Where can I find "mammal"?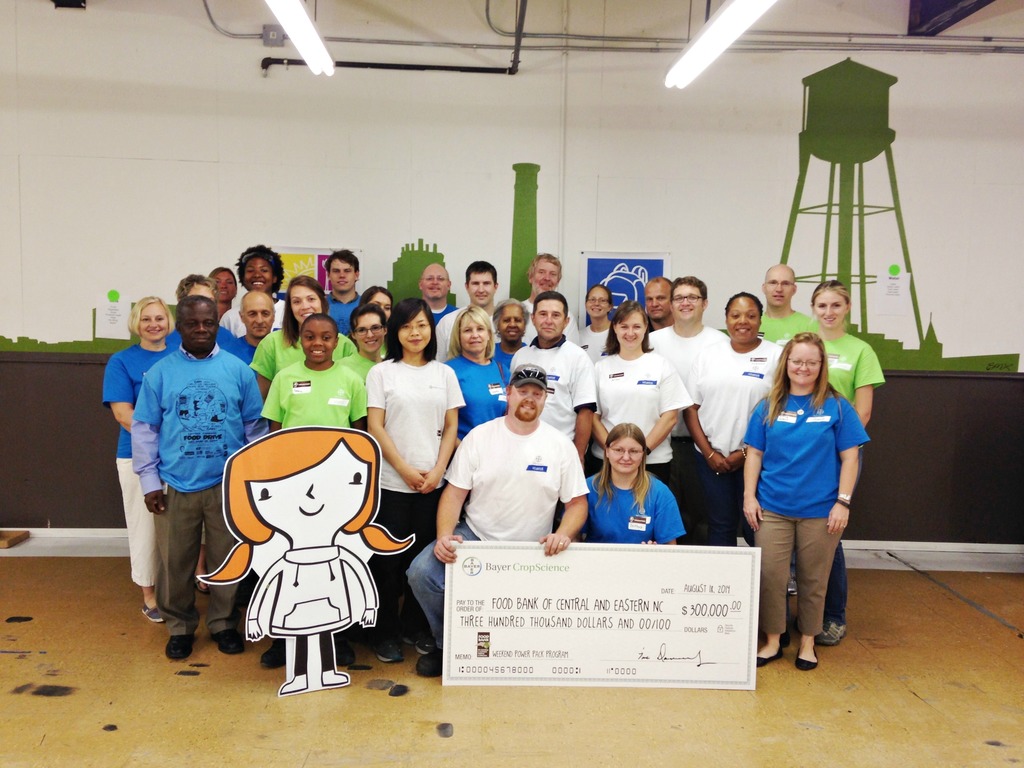
You can find it at 639:276:672:355.
